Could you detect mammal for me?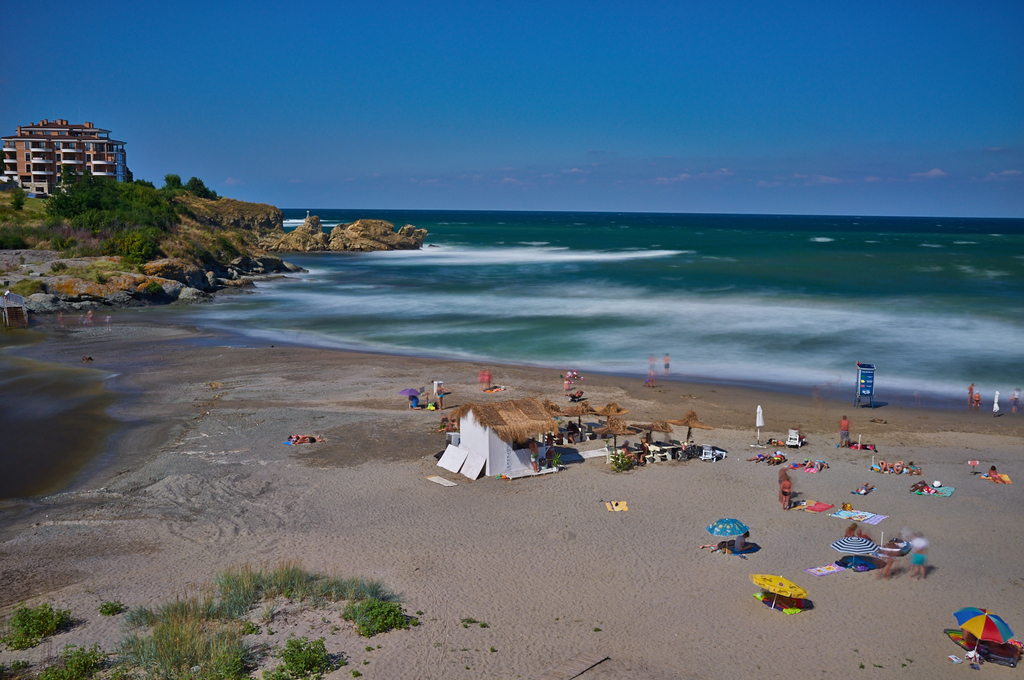
Detection result: Rect(424, 393, 428, 406).
